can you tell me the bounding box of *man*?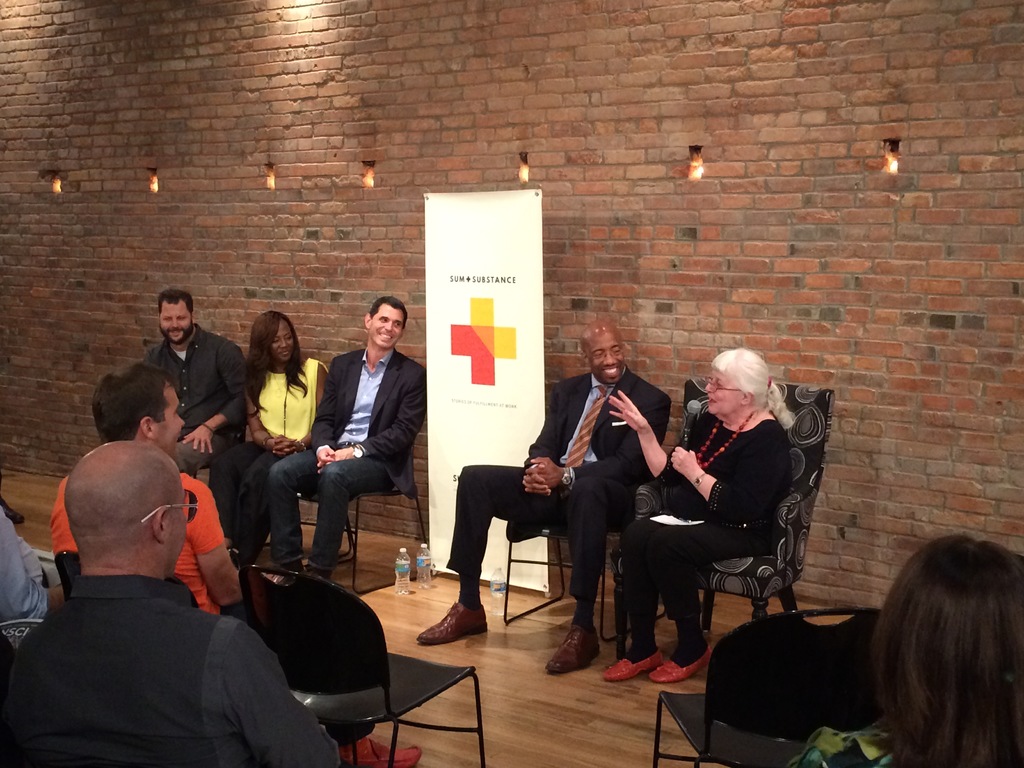
locate(19, 442, 336, 767).
